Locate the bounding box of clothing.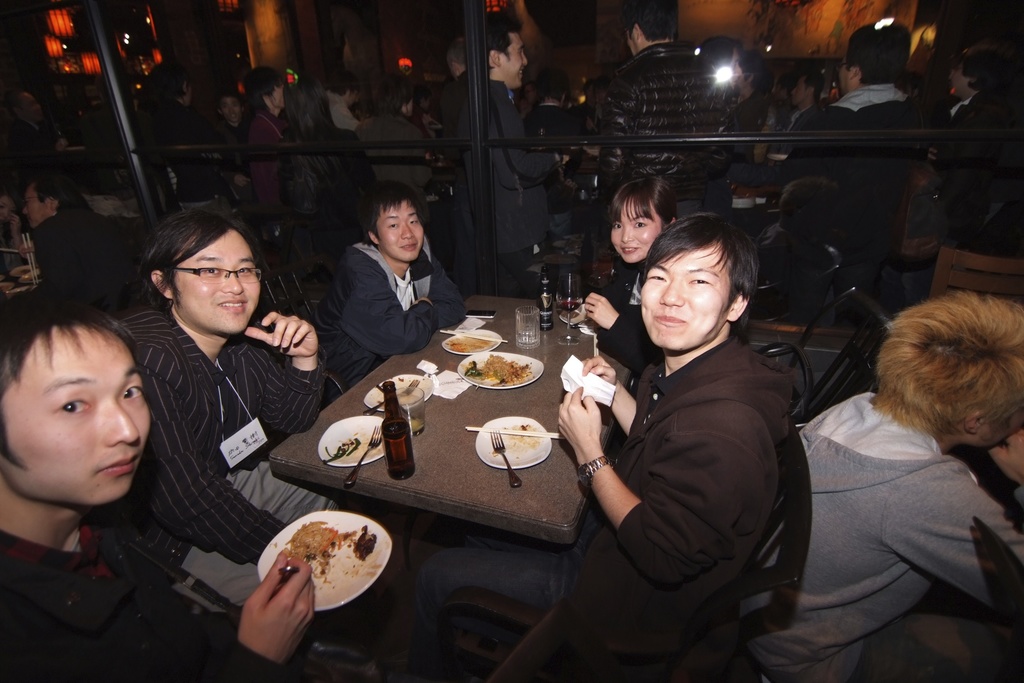
Bounding box: (left=324, top=231, right=466, bottom=386).
